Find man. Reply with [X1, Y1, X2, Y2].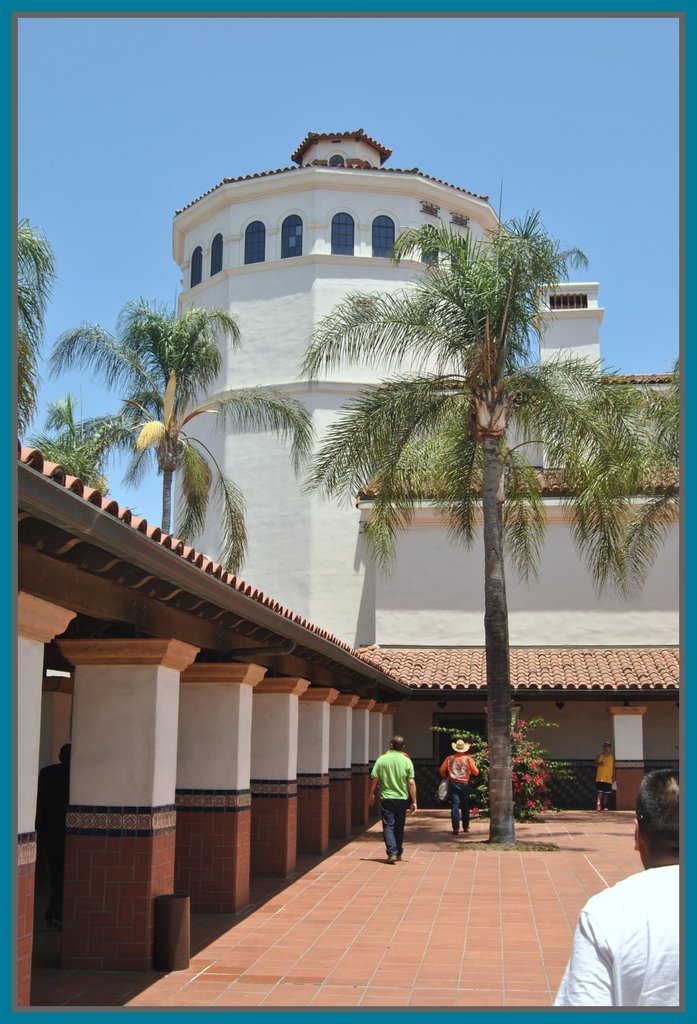
[364, 735, 414, 860].
